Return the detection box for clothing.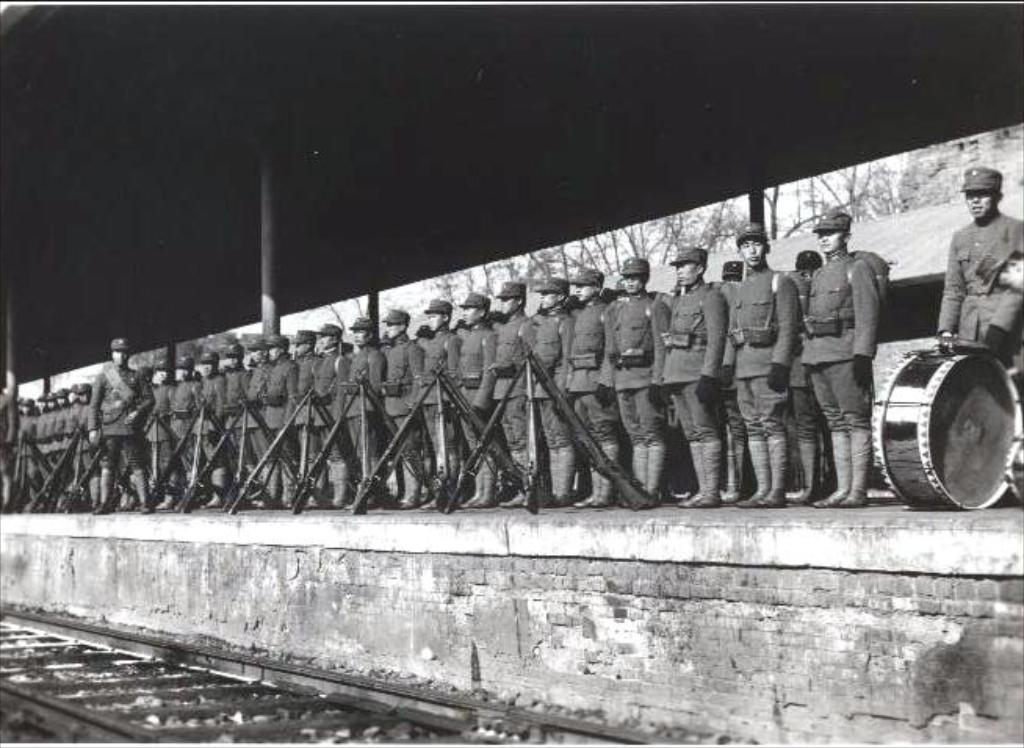
(301, 344, 349, 477).
